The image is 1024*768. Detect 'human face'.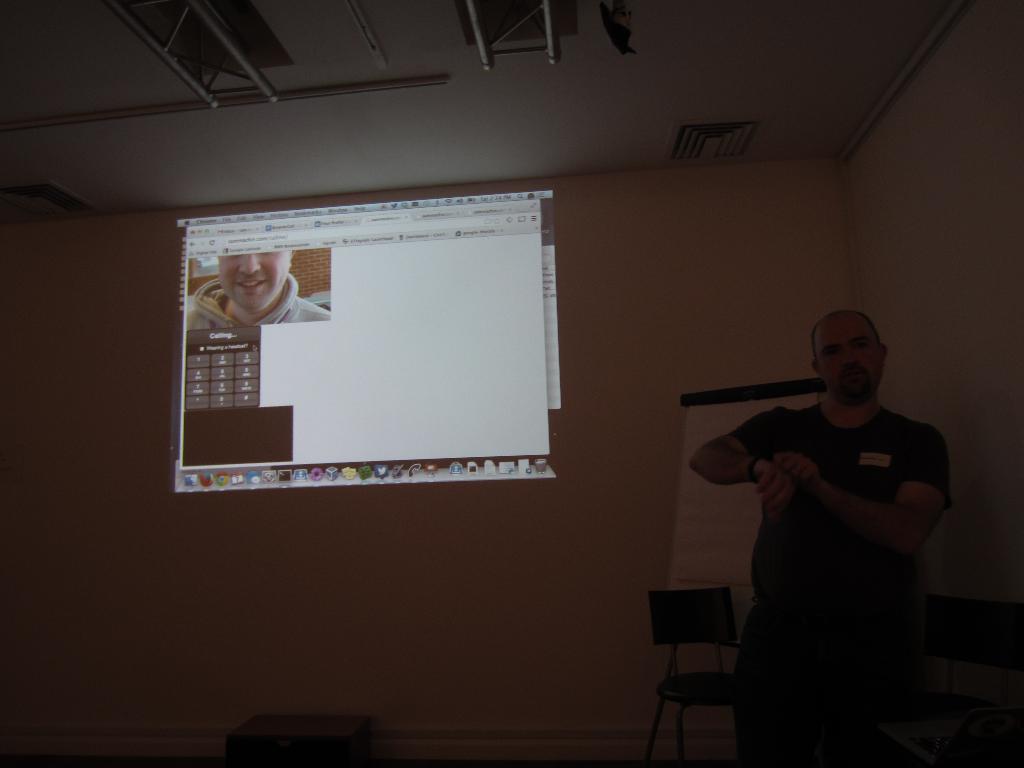
Detection: select_region(215, 245, 288, 306).
